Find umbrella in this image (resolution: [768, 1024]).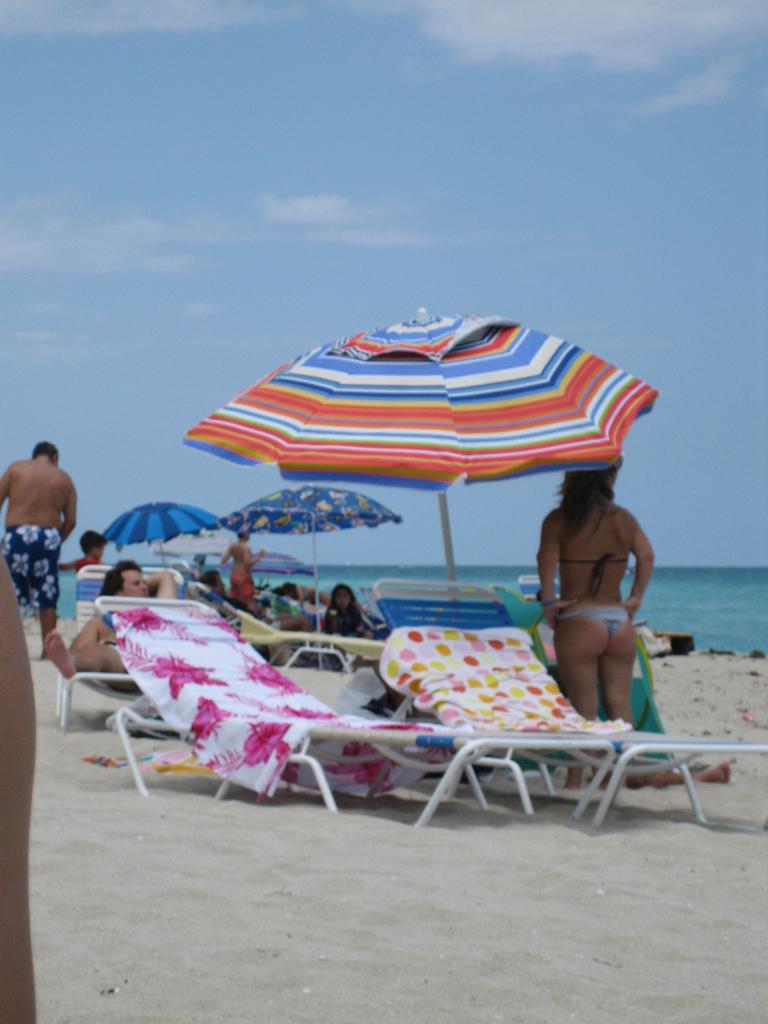
pyautogui.locateOnScreen(95, 502, 211, 577).
